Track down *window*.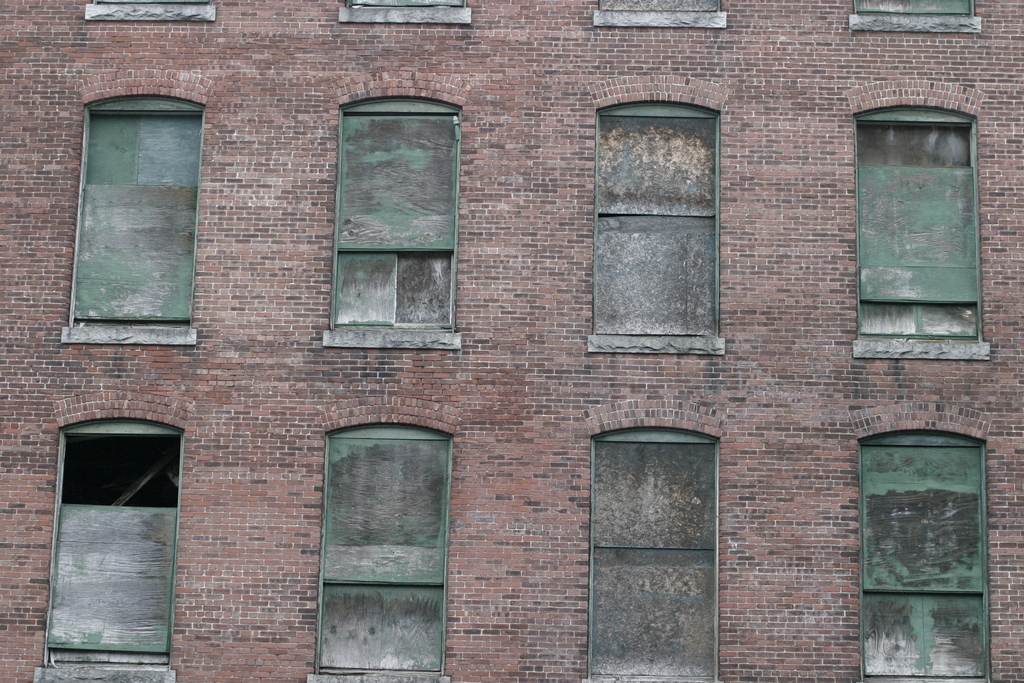
Tracked to [left=854, top=114, right=986, bottom=352].
